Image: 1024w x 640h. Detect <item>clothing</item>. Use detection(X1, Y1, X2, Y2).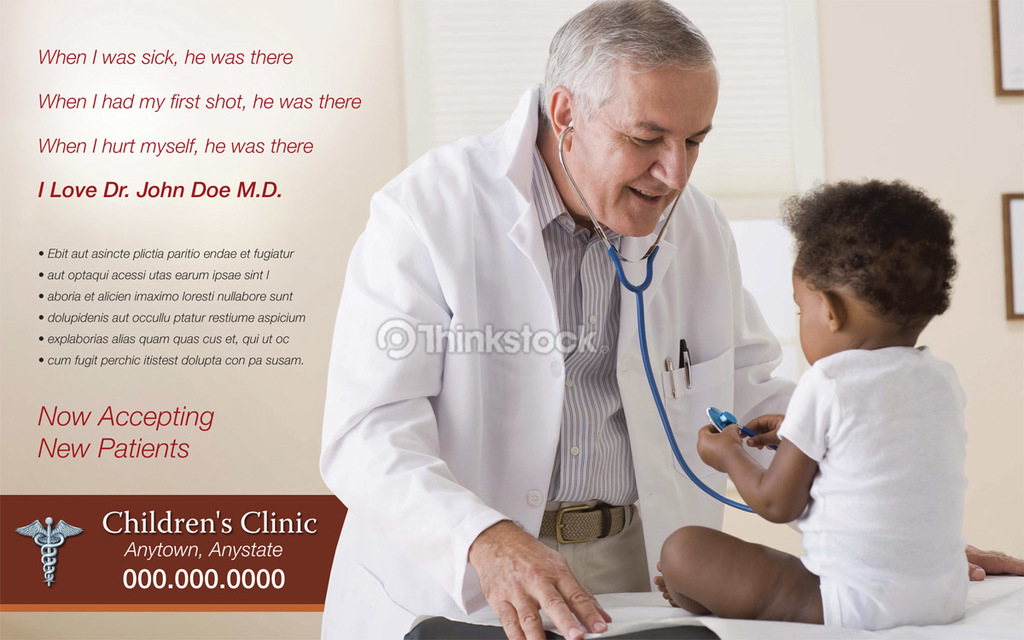
detection(775, 338, 969, 625).
